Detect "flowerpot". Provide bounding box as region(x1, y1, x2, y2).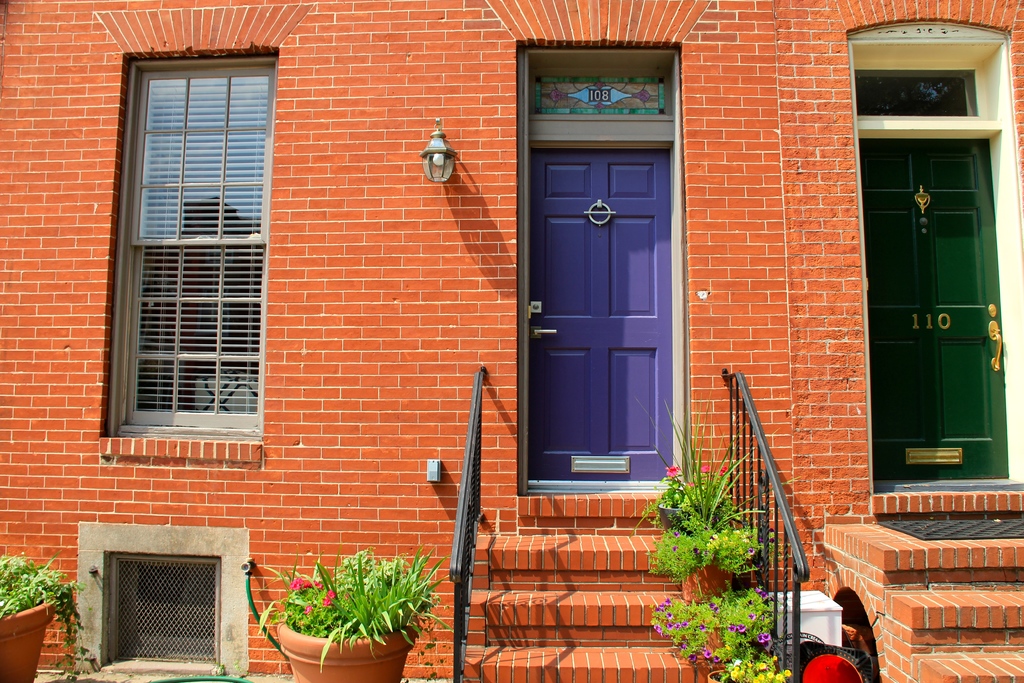
region(657, 498, 691, 530).
